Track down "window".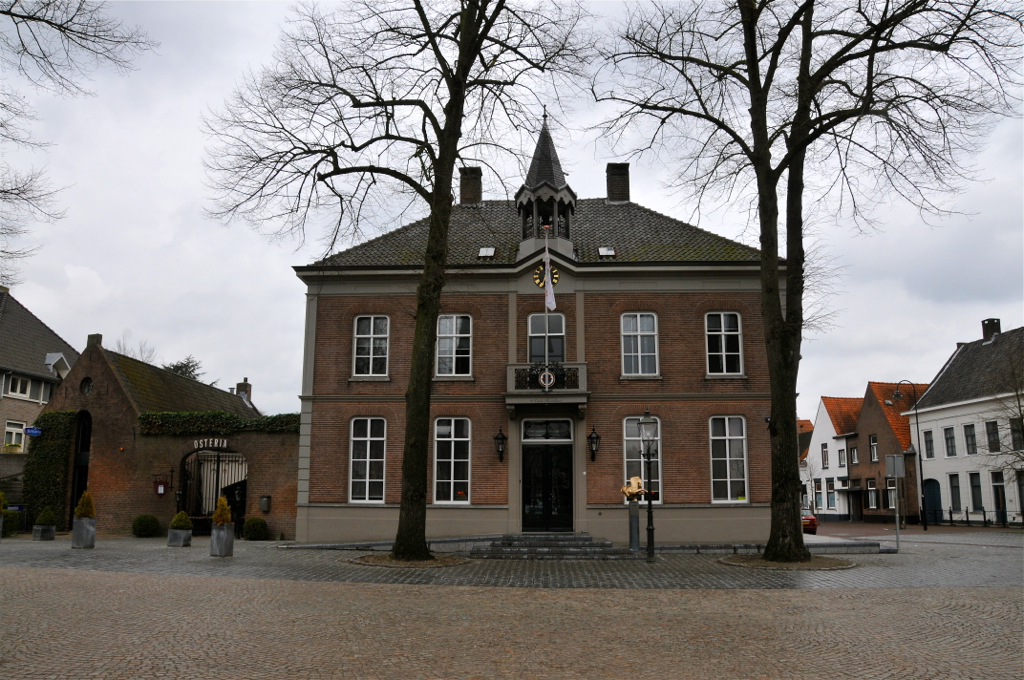
Tracked to detection(924, 437, 932, 453).
